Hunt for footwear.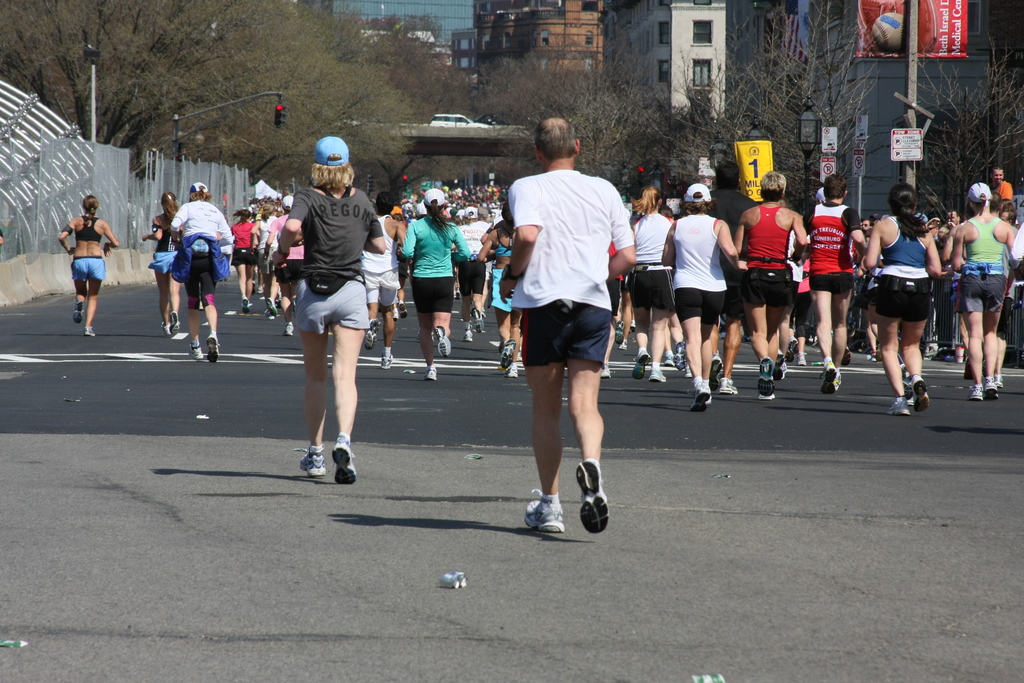
Hunted down at locate(335, 433, 358, 490).
